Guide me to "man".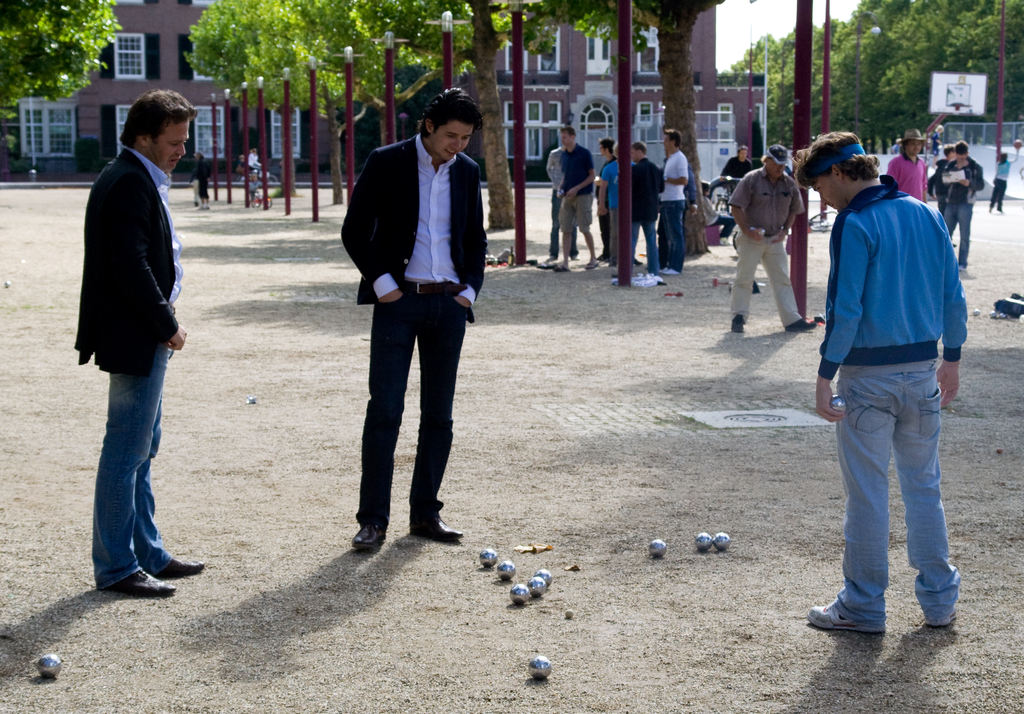
Guidance: x1=799, y1=129, x2=964, y2=633.
